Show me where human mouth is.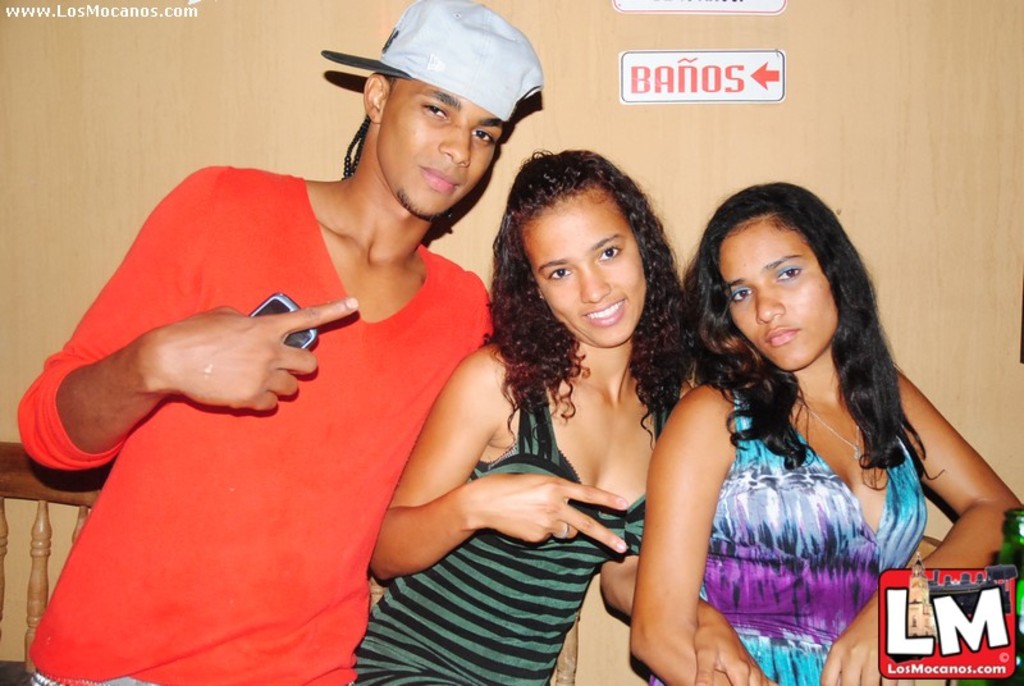
human mouth is at box(763, 325, 801, 346).
